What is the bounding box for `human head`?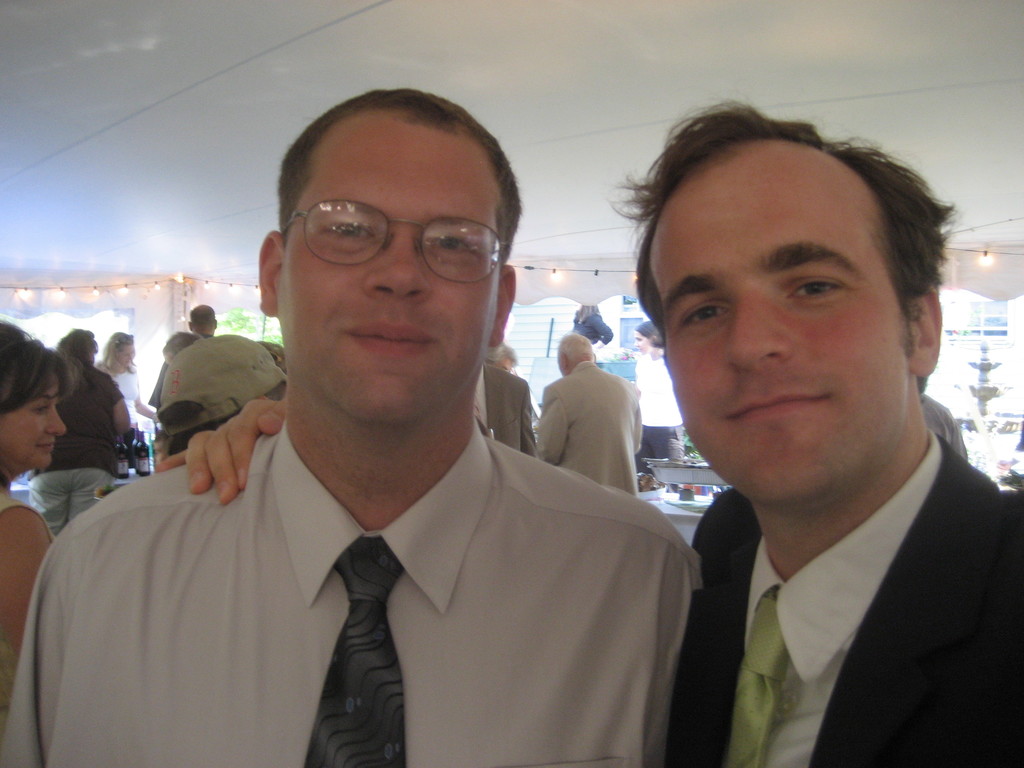
region(465, 341, 520, 373).
